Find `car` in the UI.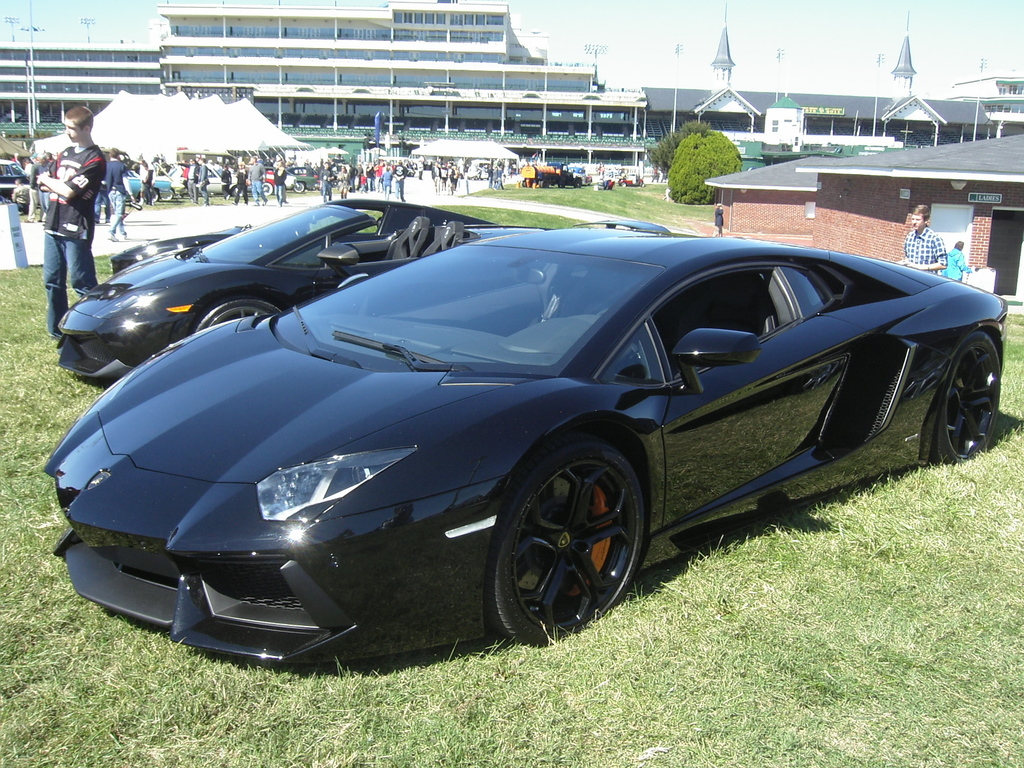
UI element at [114, 164, 167, 200].
